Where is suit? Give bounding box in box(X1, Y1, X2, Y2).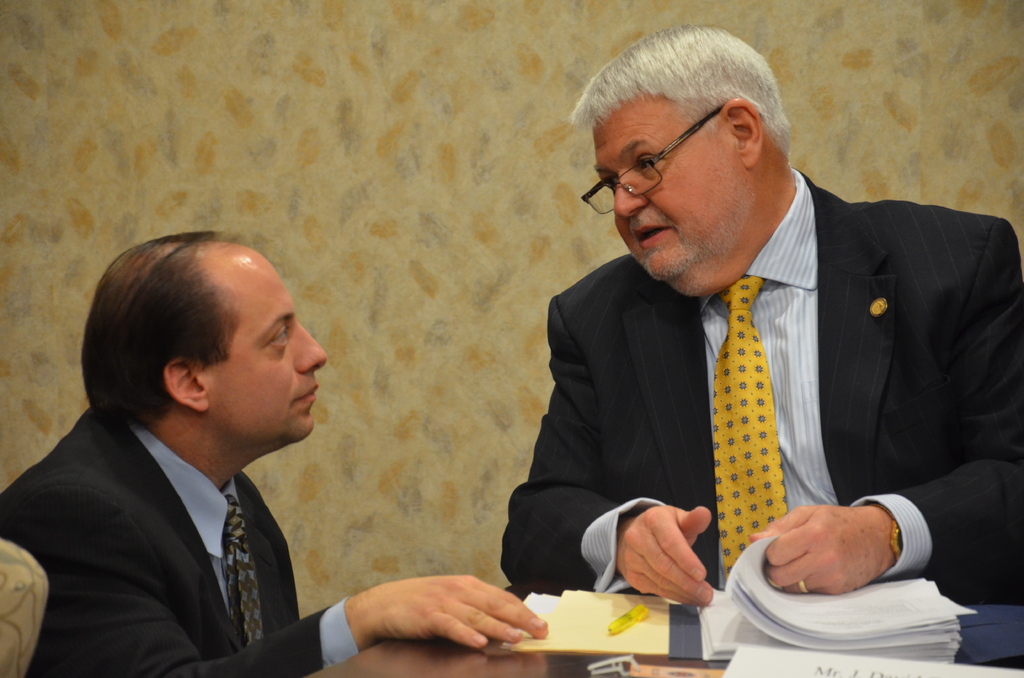
box(493, 129, 1023, 604).
